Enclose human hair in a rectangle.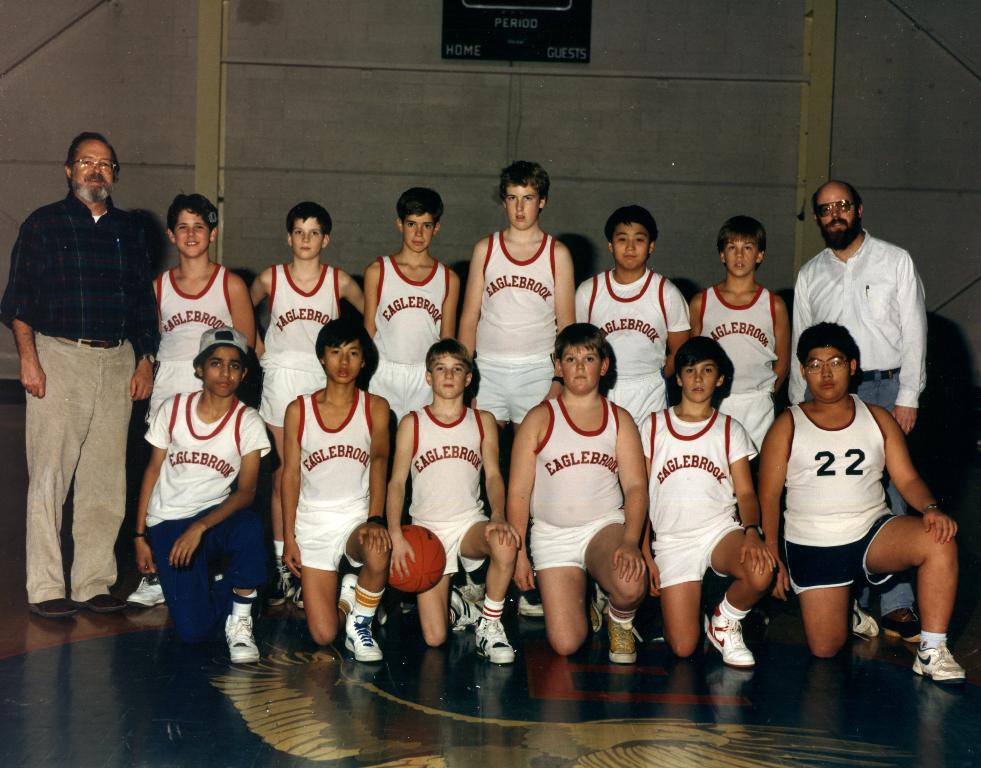
(left=720, top=211, right=762, bottom=251).
